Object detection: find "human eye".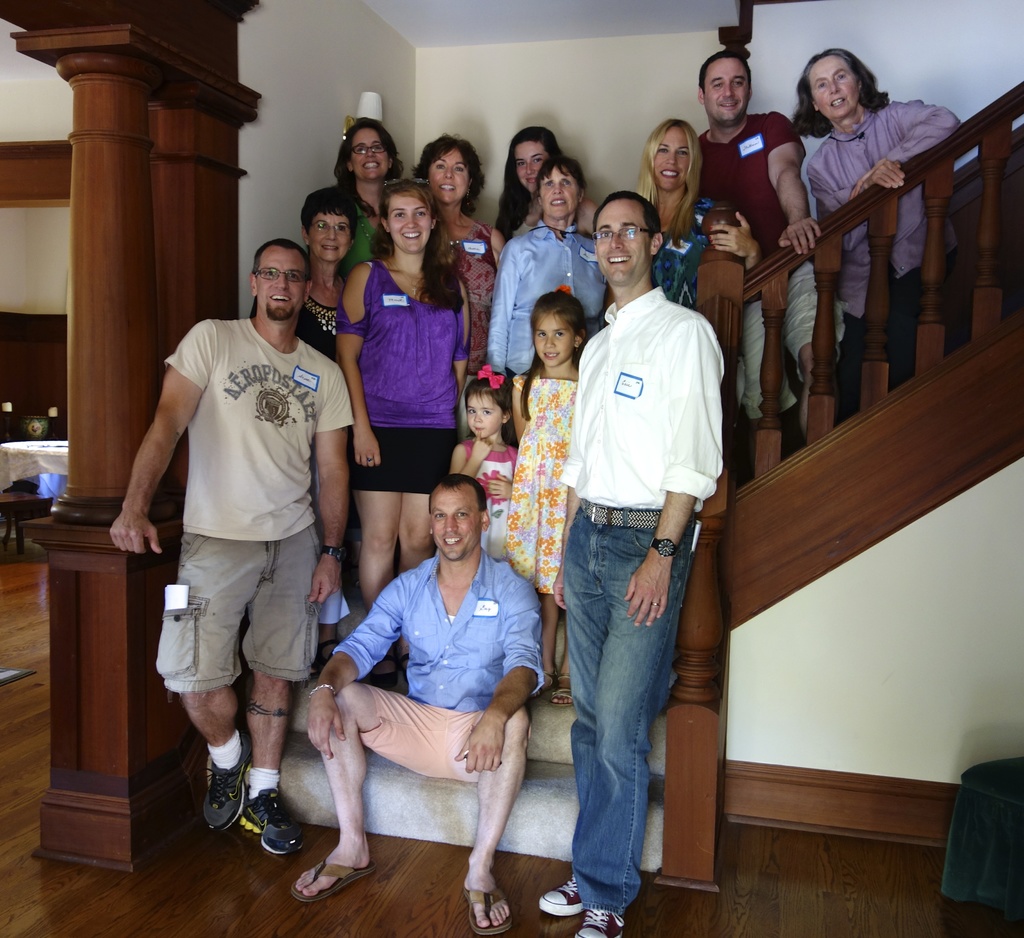
box=[392, 207, 405, 224].
